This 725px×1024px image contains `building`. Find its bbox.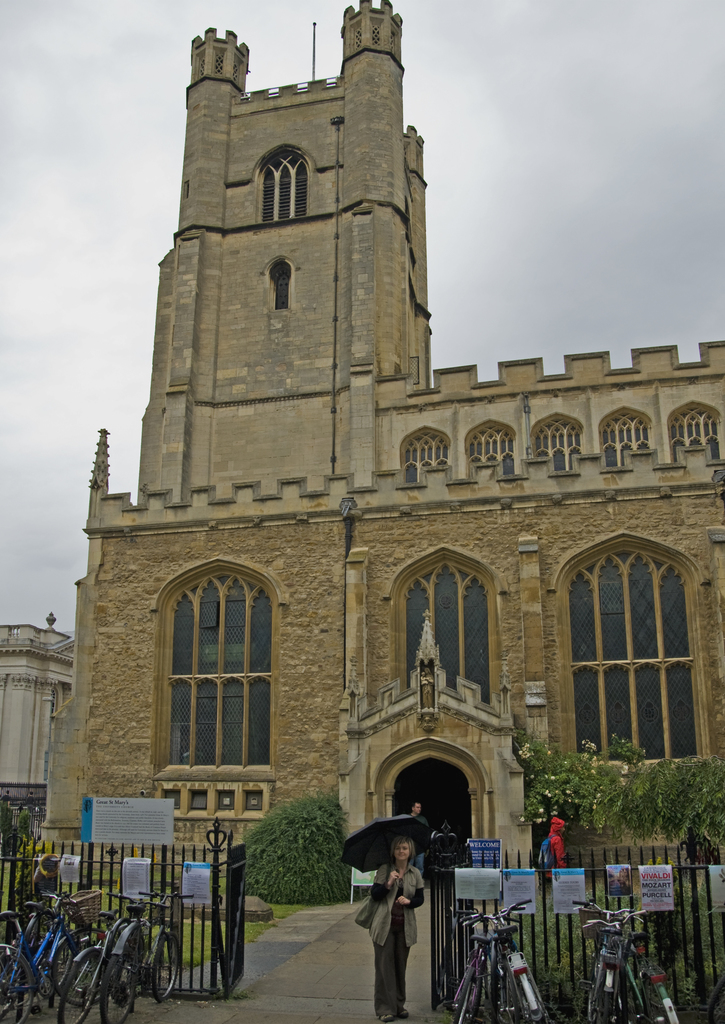
BBox(0, 608, 73, 932).
